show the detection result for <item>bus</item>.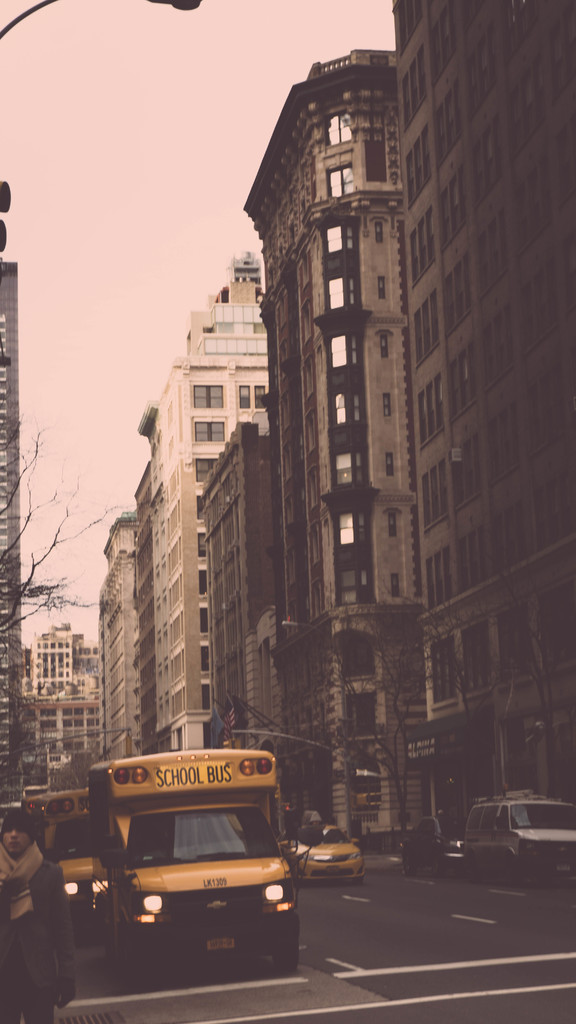
36, 788, 111, 931.
